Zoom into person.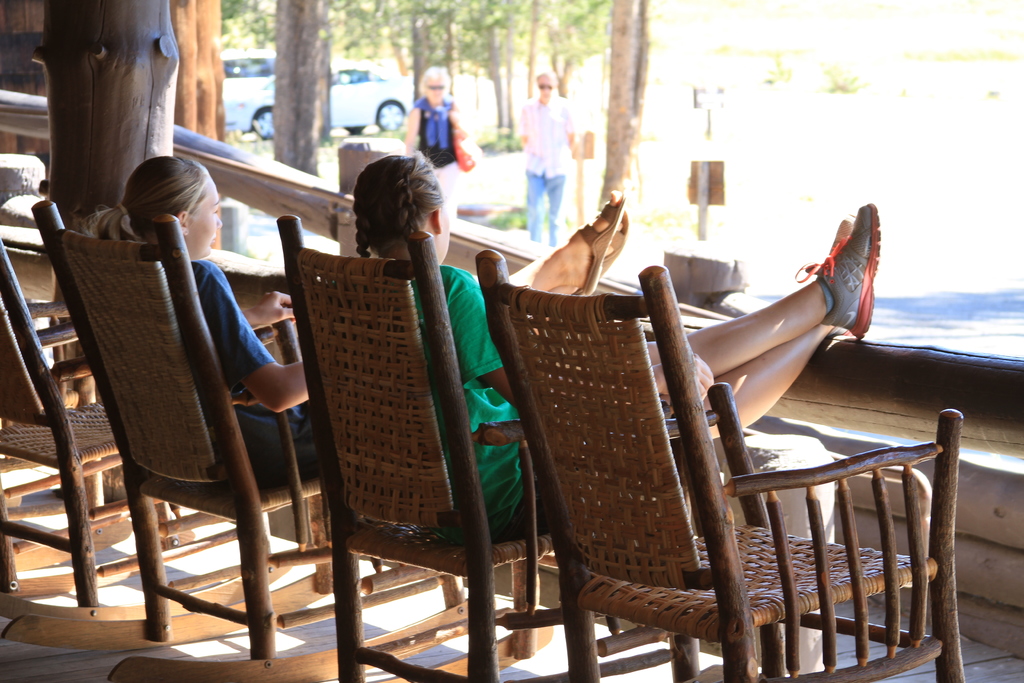
Zoom target: l=88, t=155, r=632, b=490.
